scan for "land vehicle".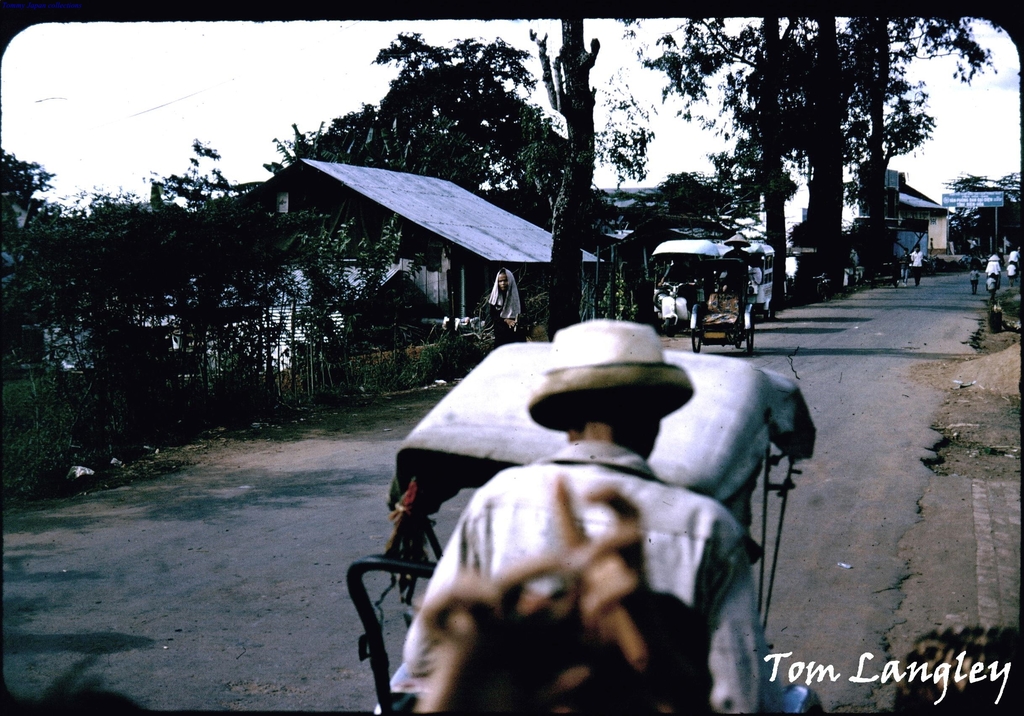
Scan result: region(691, 259, 755, 353).
